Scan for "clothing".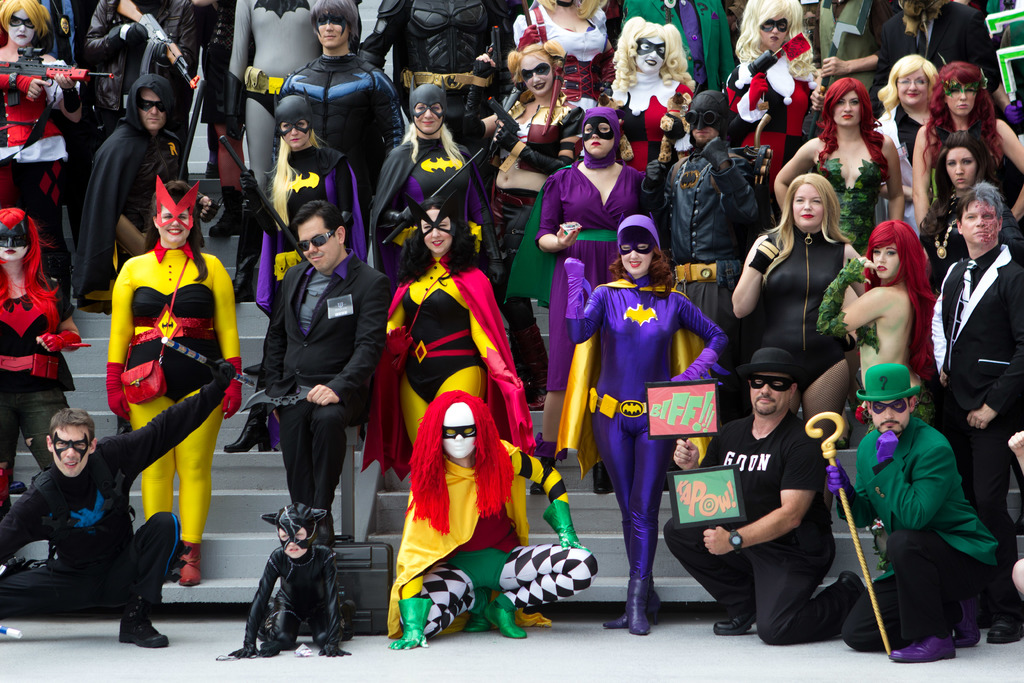
Scan result: {"x1": 250, "y1": 152, "x2": 354, "y2": 315}.
